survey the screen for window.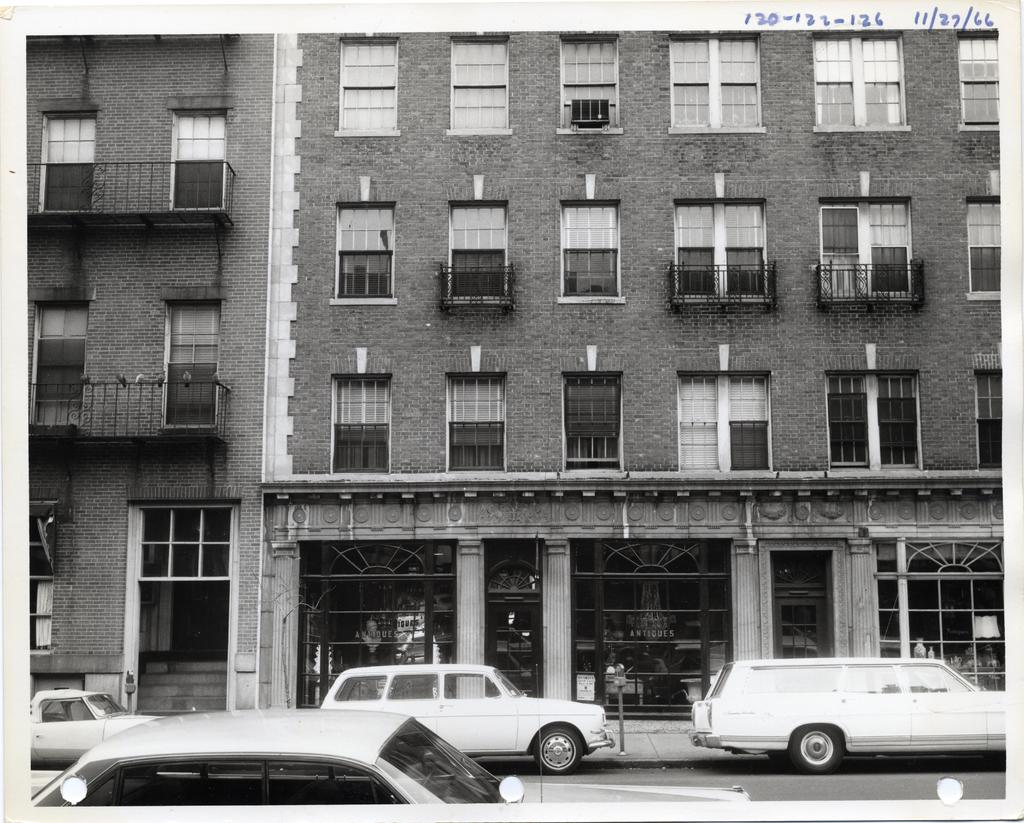
Survey found: 980 370 1007 463.
